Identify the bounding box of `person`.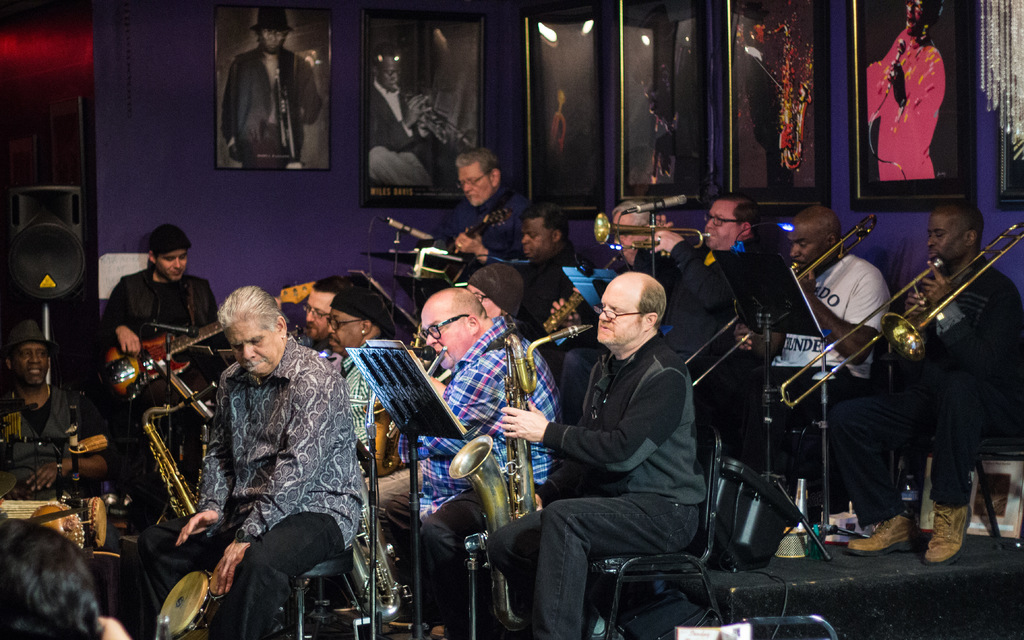
pyautogui.locateOnScreen(367, 40, 464, 185).
